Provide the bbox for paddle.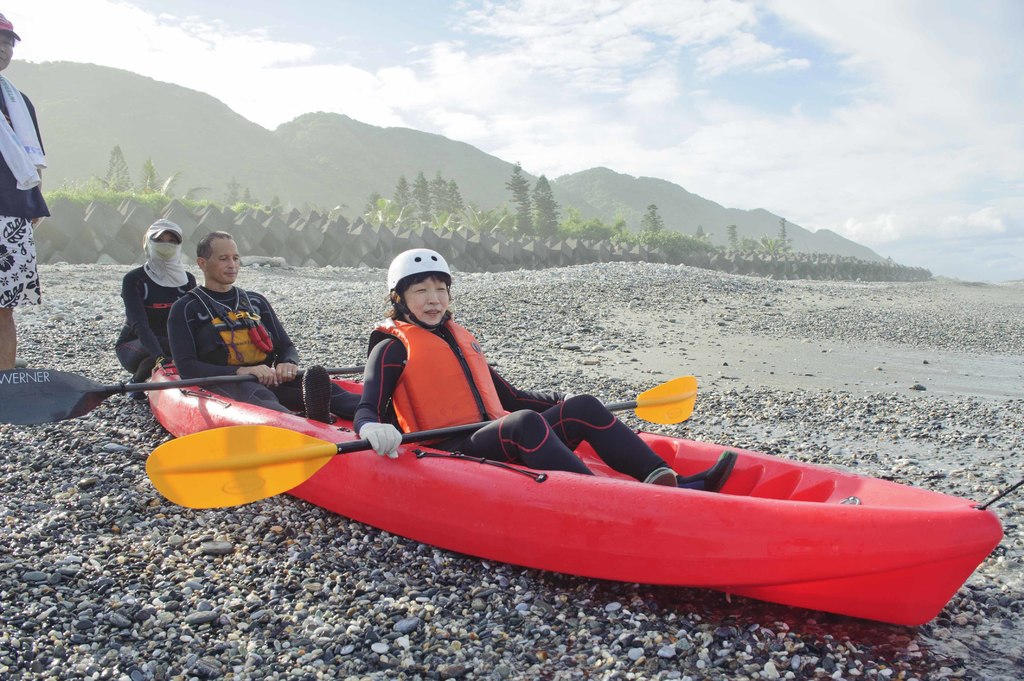
{"left": 143, "top": 376, "right": 695, "bottom": 512}.
